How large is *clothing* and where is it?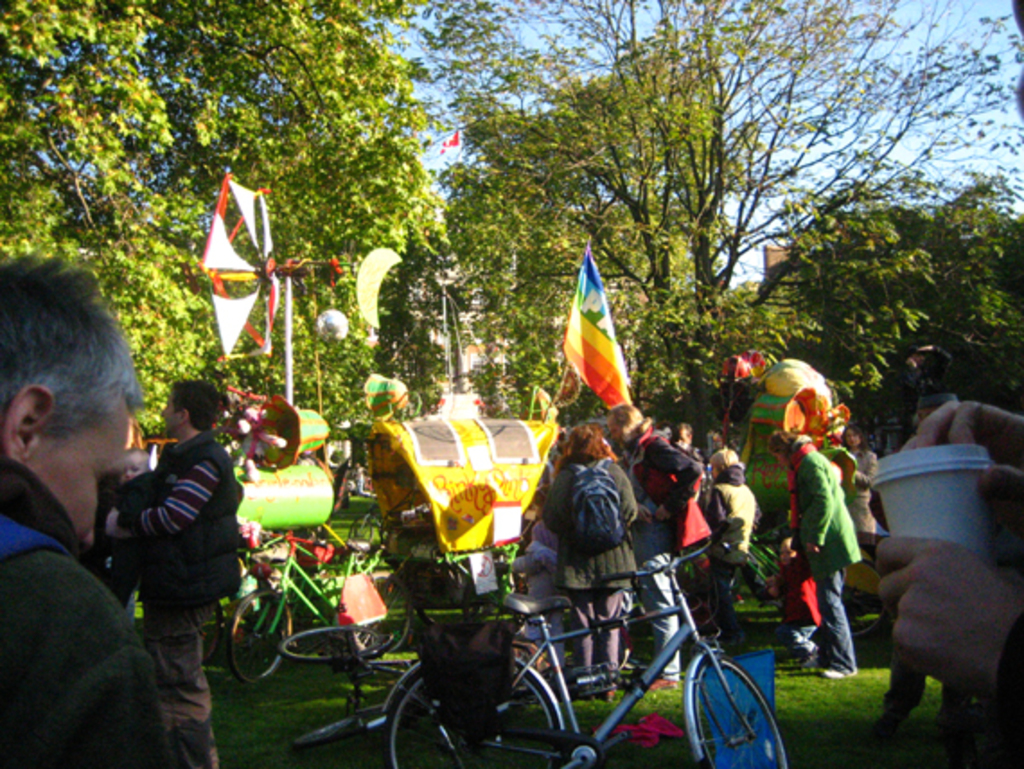
Bounding box: x1=512, y1=539, x2=566, y2=640.
